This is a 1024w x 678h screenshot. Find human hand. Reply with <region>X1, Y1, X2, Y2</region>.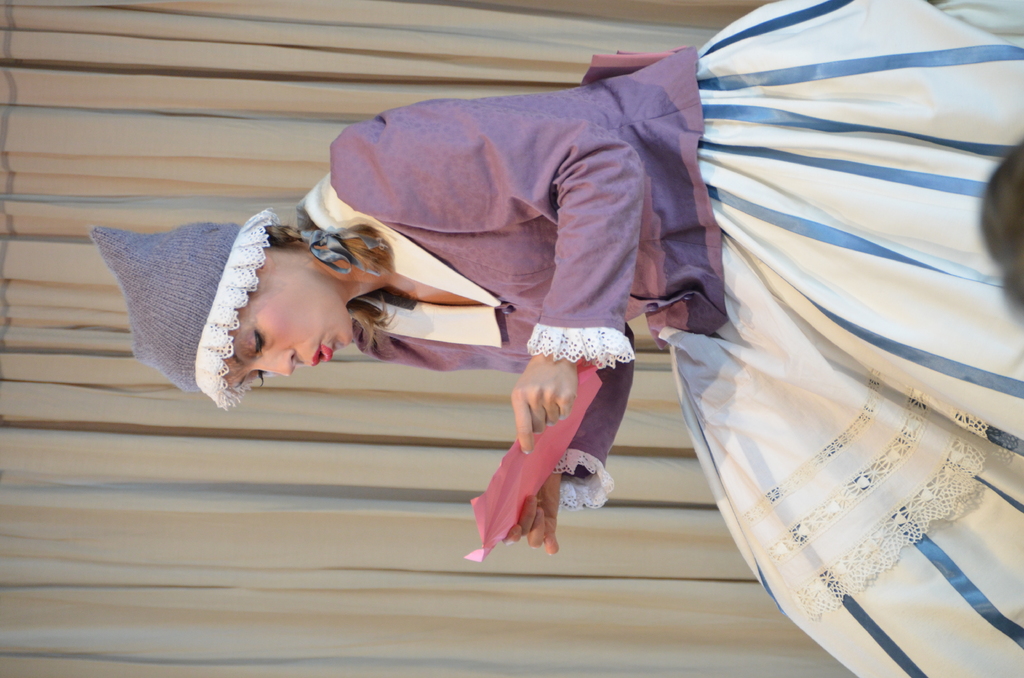
<region>502, 470, 562, 555</region>.
